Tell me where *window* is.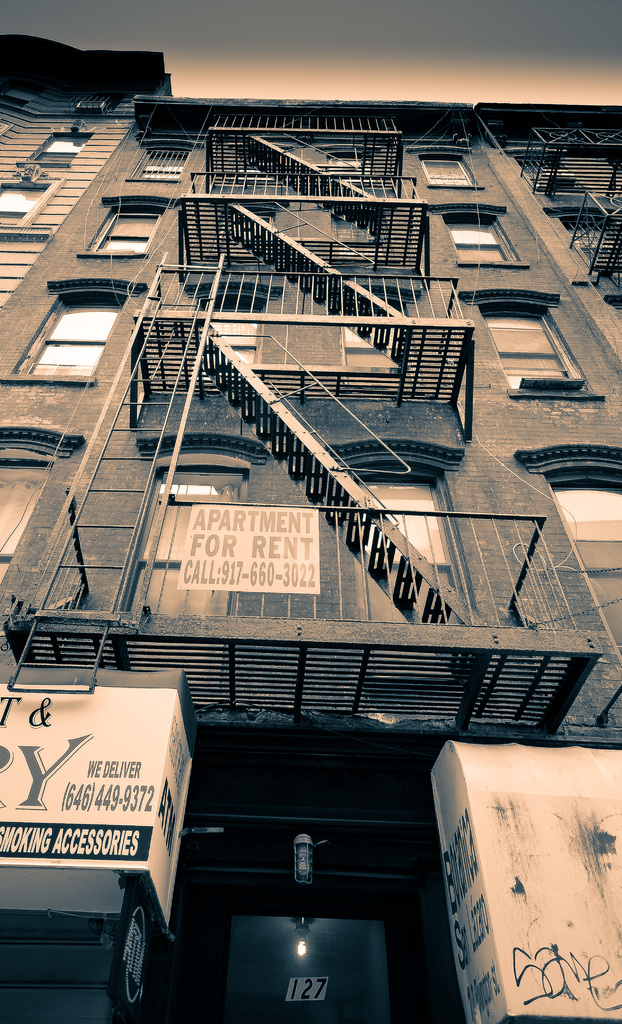
*window* is at 517, 440, 621, 671.
